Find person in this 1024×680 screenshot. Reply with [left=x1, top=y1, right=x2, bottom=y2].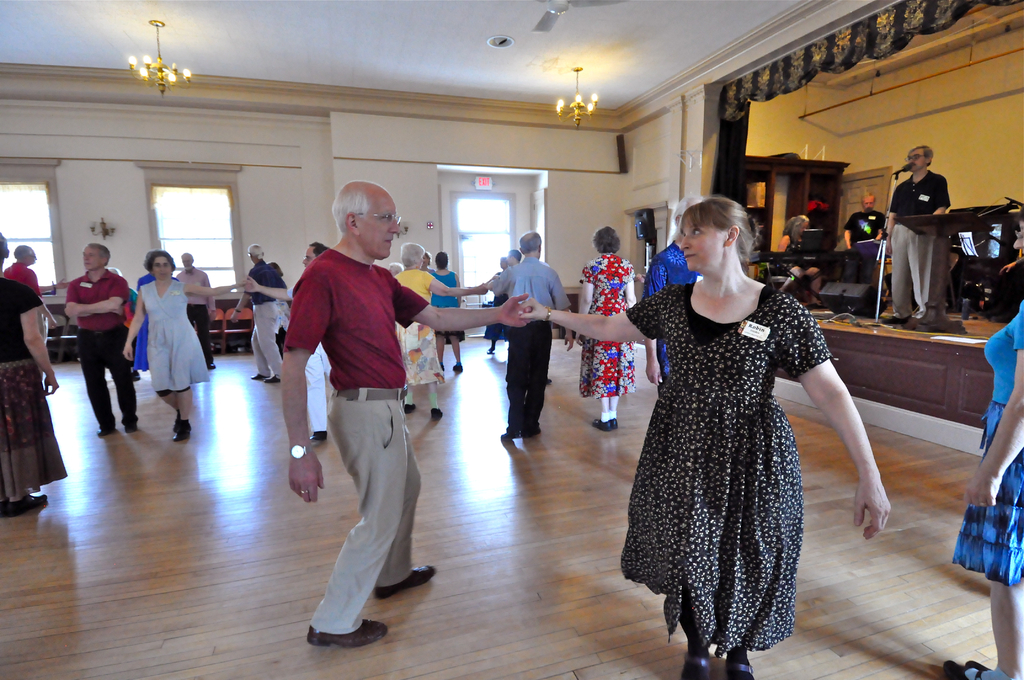
[left=577, top=225, right=639, bottom=432].
